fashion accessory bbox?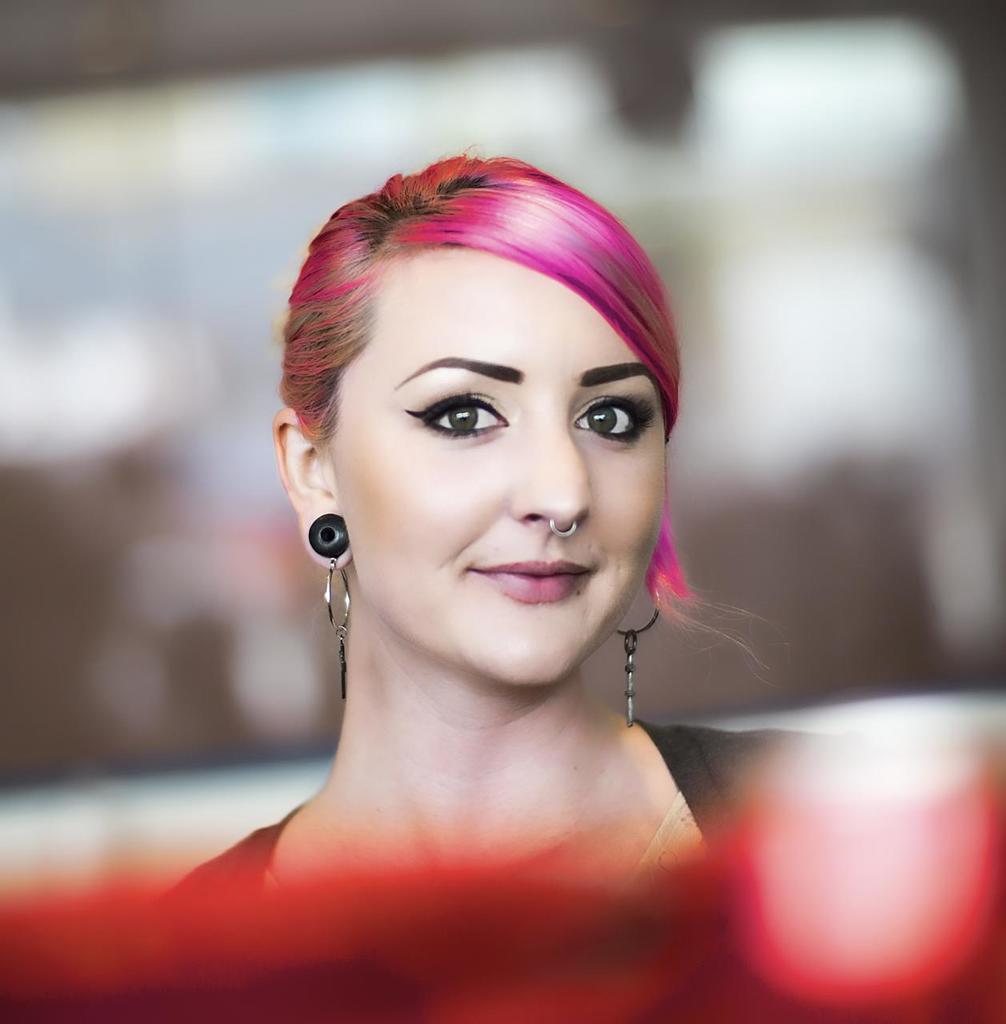
615, 570, 663, 726
